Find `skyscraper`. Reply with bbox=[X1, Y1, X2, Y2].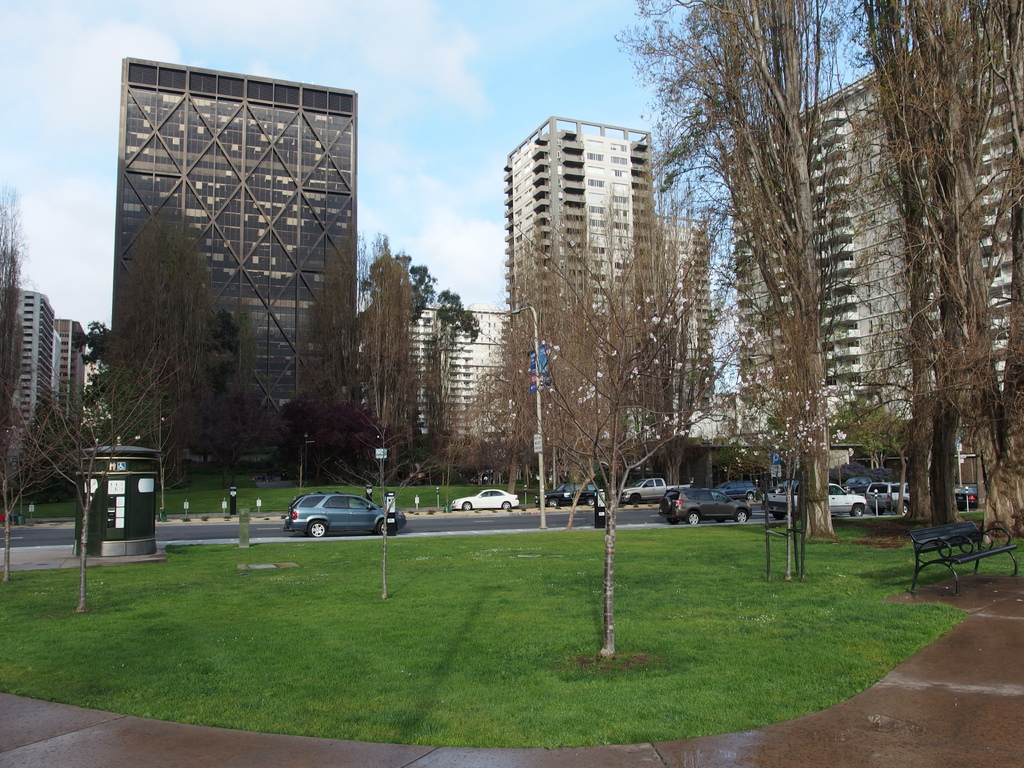
bbox=[504, 116, 664, 490].
